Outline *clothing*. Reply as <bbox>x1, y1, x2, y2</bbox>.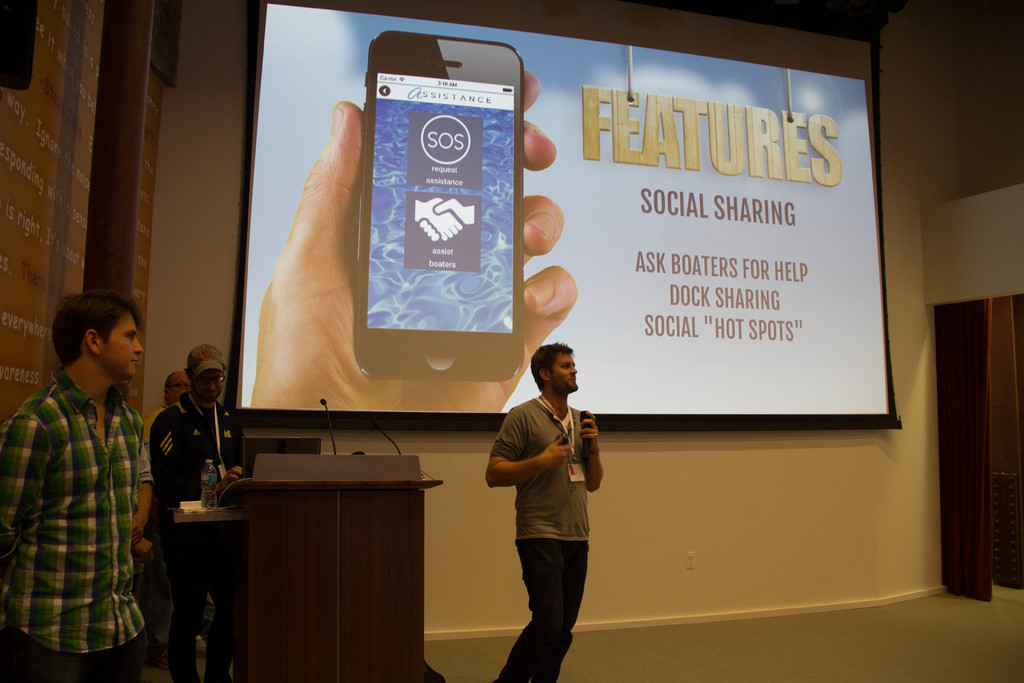
<bbox>492, 397, 592, 682</bbox>.
